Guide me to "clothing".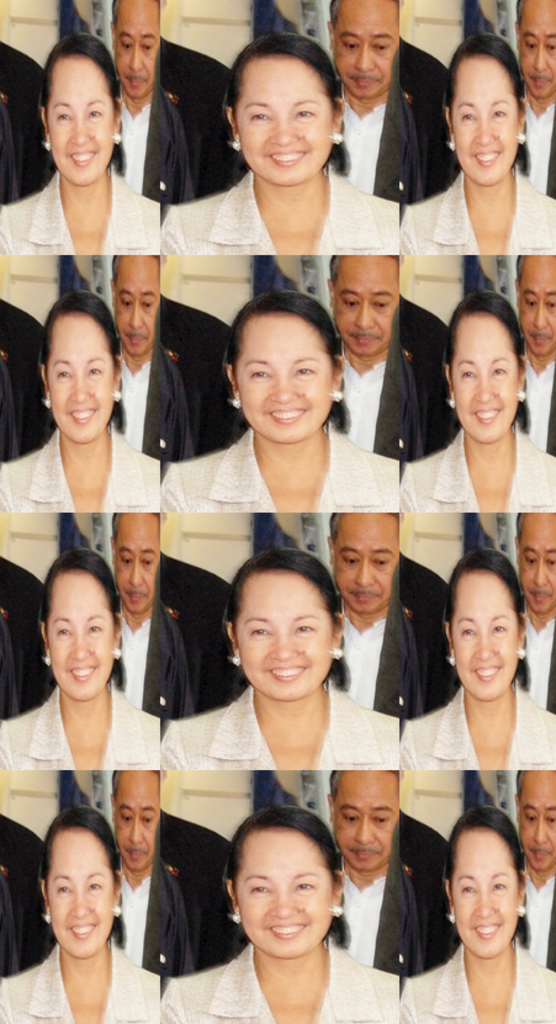
Guidance: left=489, top=106, right=555, bottom=169.
